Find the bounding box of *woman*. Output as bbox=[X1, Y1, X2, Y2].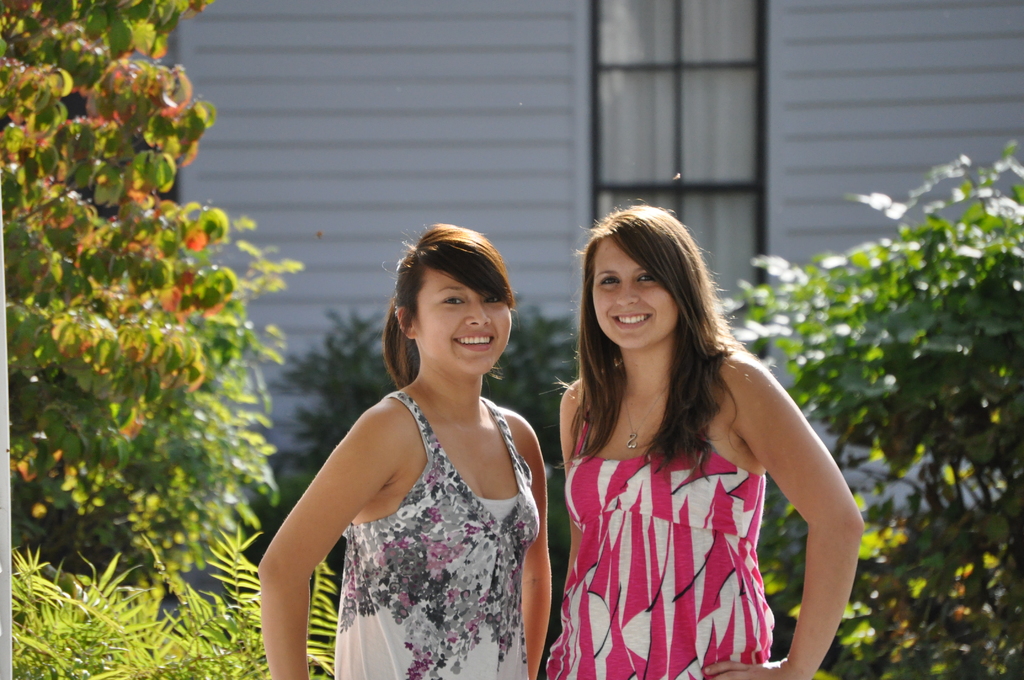
bbox=[262, 211, 570, 679].
